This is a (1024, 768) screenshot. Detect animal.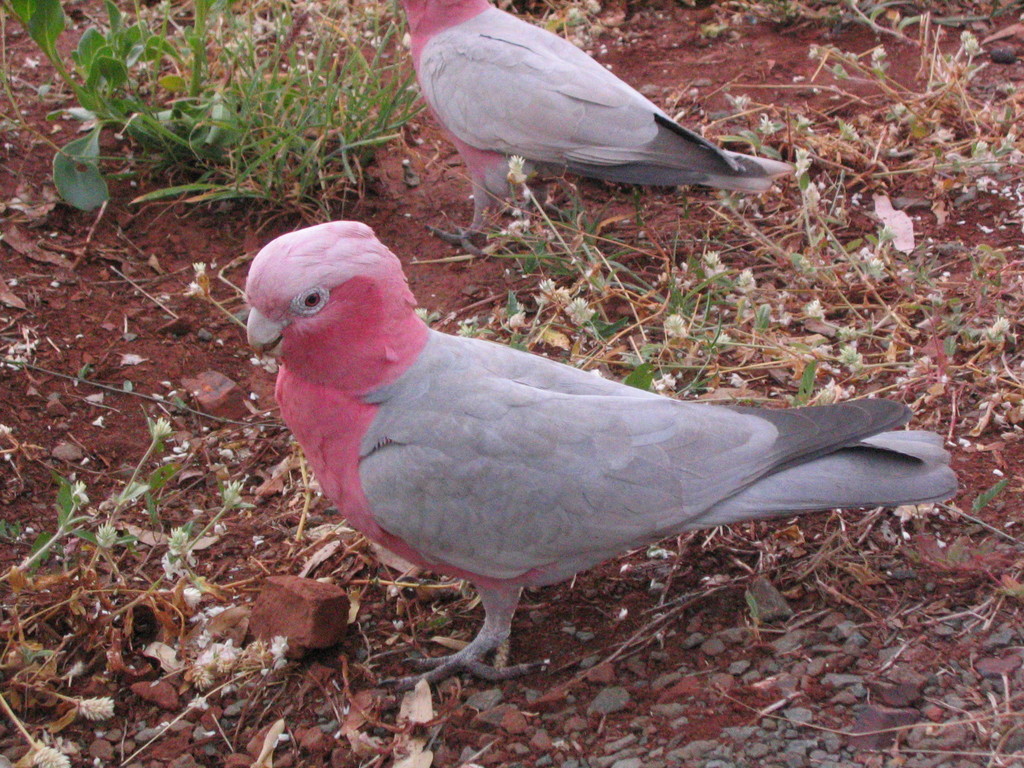
select_region(420, 1, 798, 245).
